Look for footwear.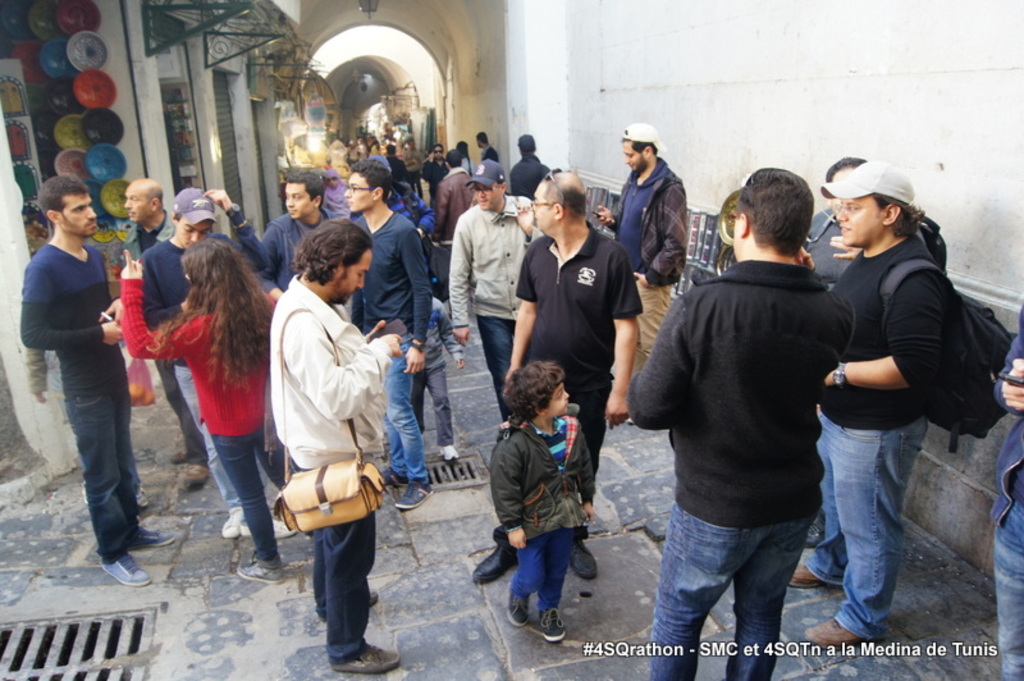
Found: region(803, 516, 823, 548).
